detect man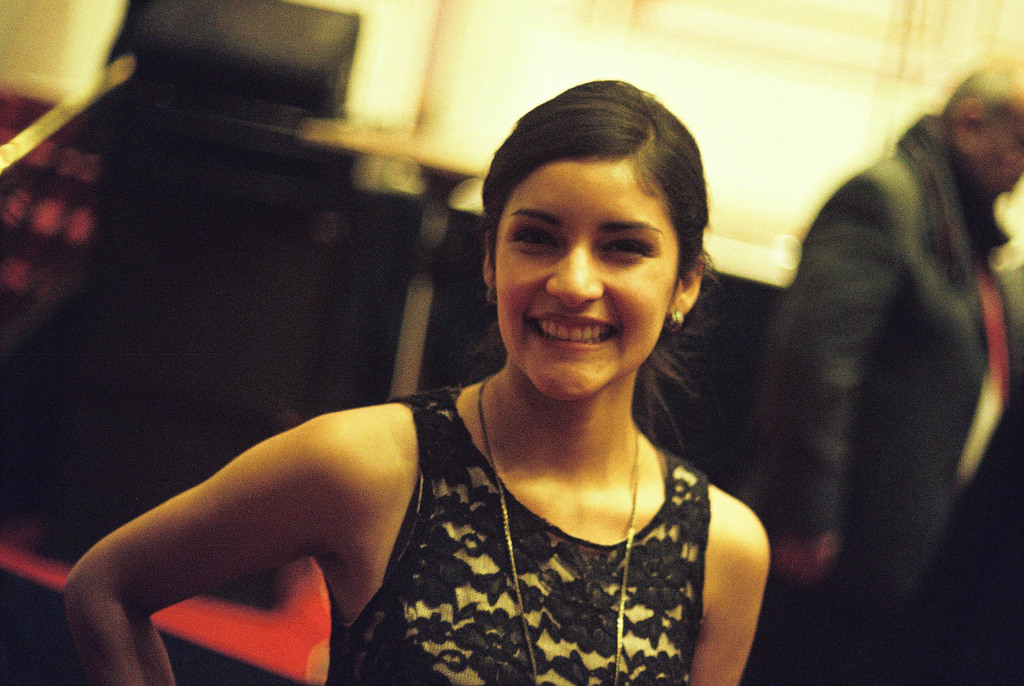
712:46:1023:649
